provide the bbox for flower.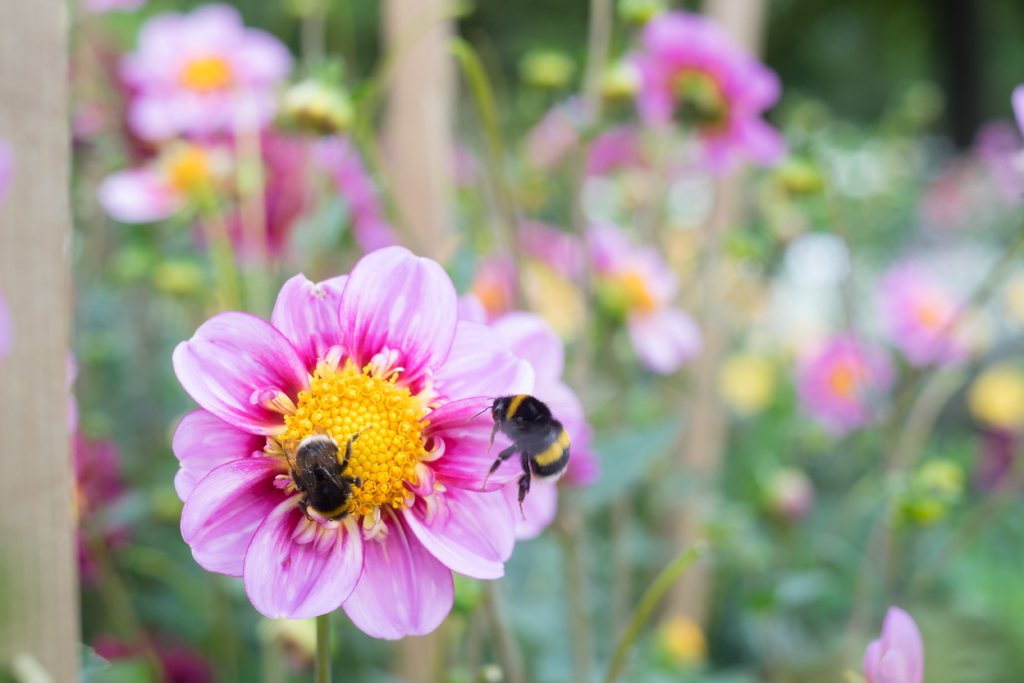
{"left": 120, "top": 3, "right": 300, "bottom": 142}.
